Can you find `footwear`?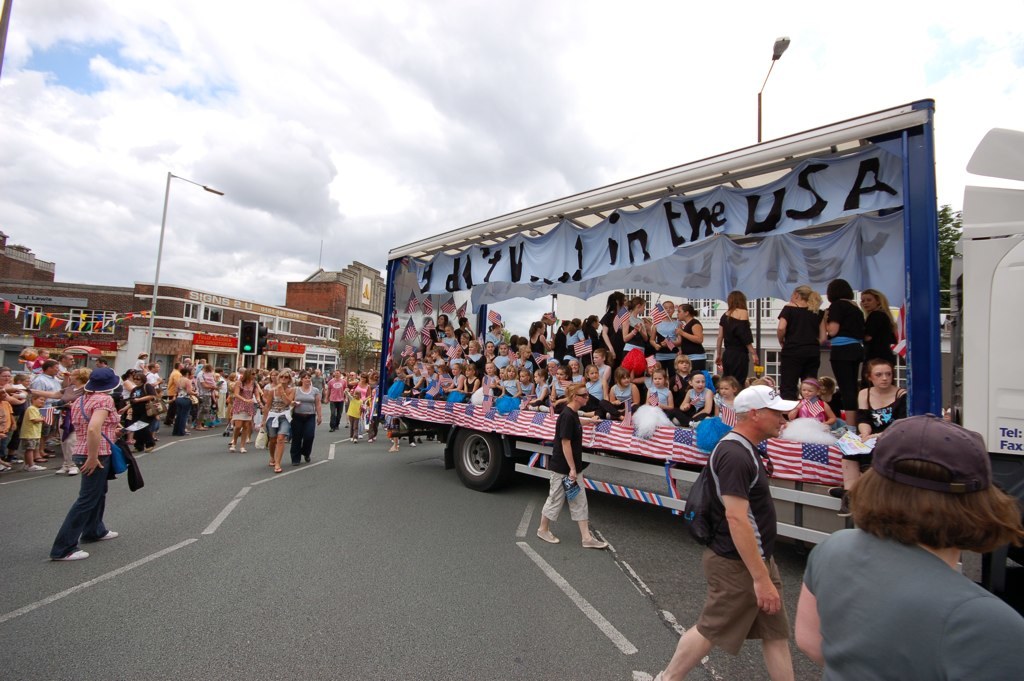
Yes, bounding box: bbox=[581, 533, 607, 548].
